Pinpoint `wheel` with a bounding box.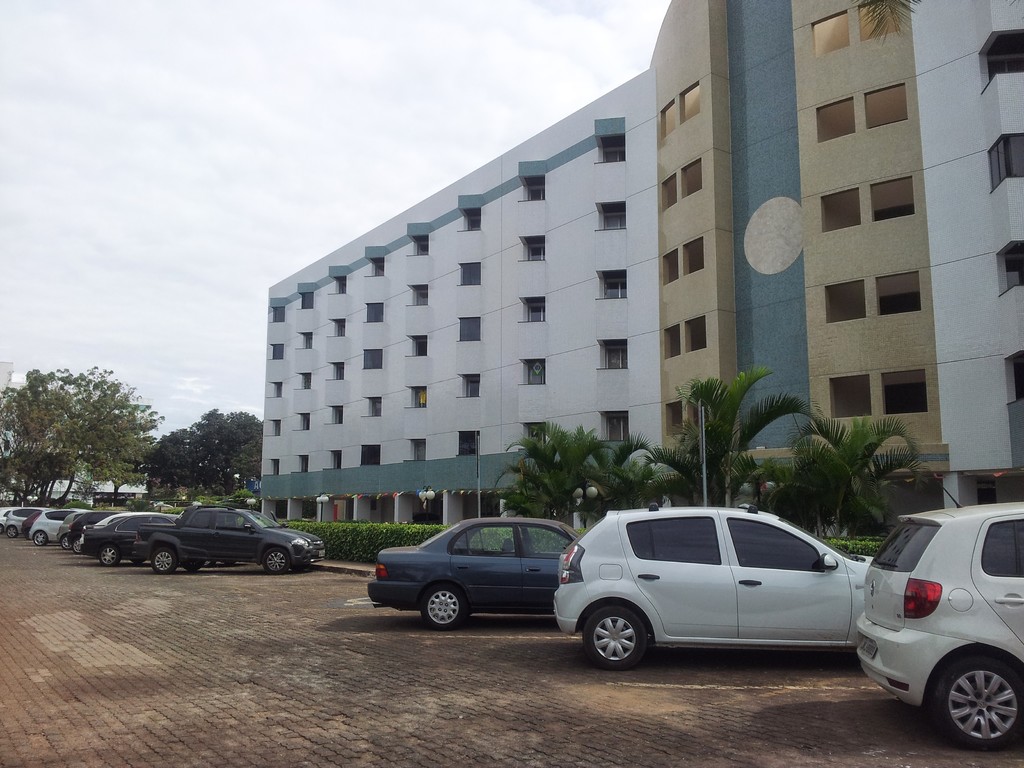
(419,582,472,630).
